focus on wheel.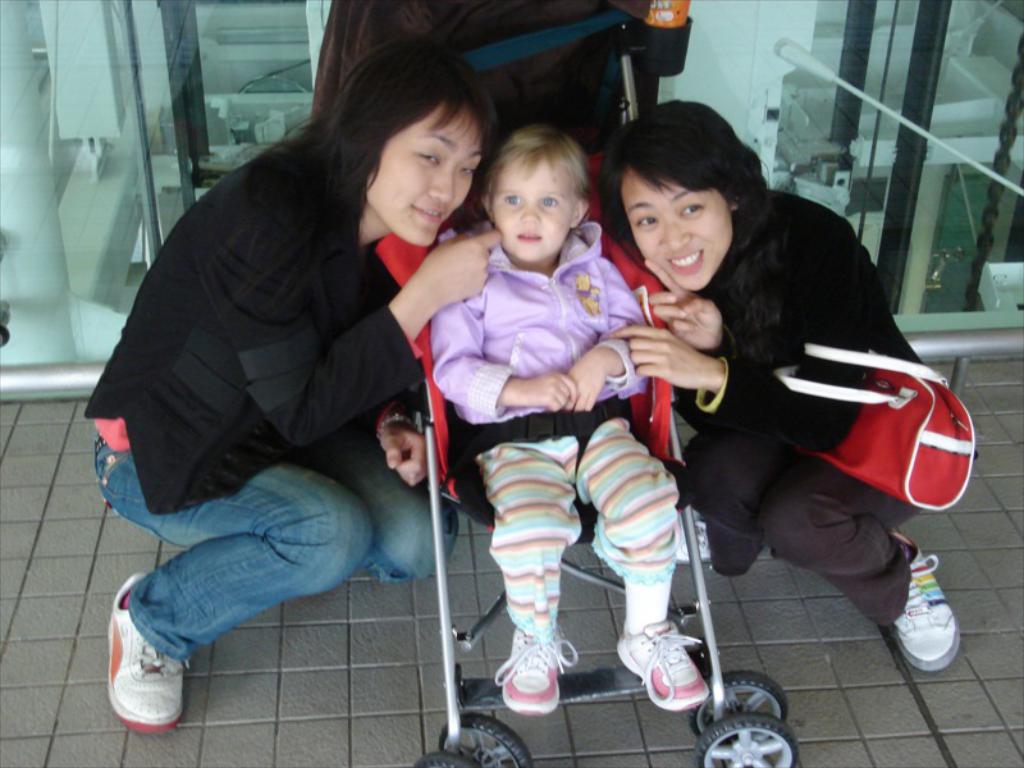
Focused at (x1=417, y1=751, x2=477, y2=767).
